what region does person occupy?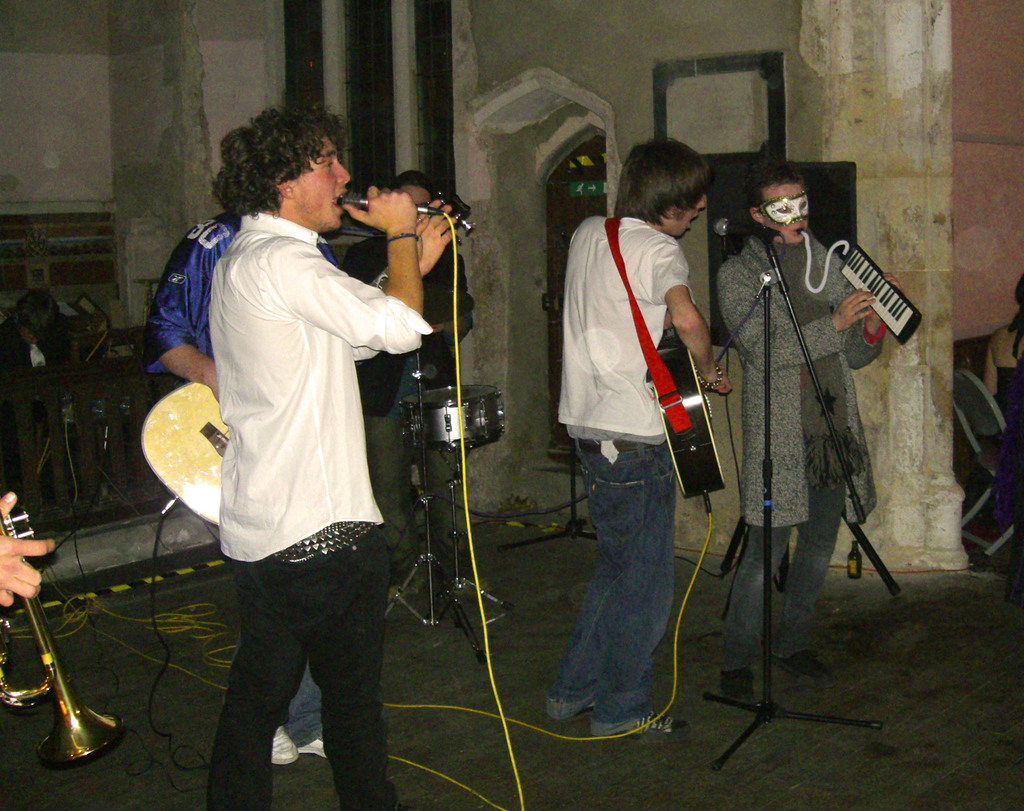
<box>335,177,479,563</box>.
